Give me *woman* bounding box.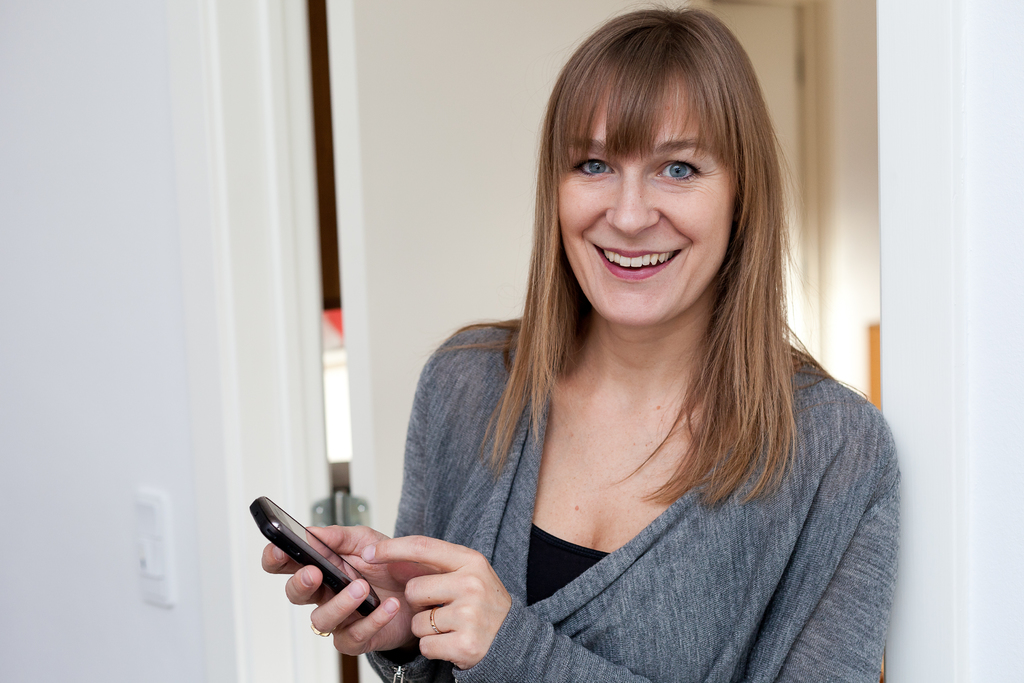
box(261, 0, 898, 682).
